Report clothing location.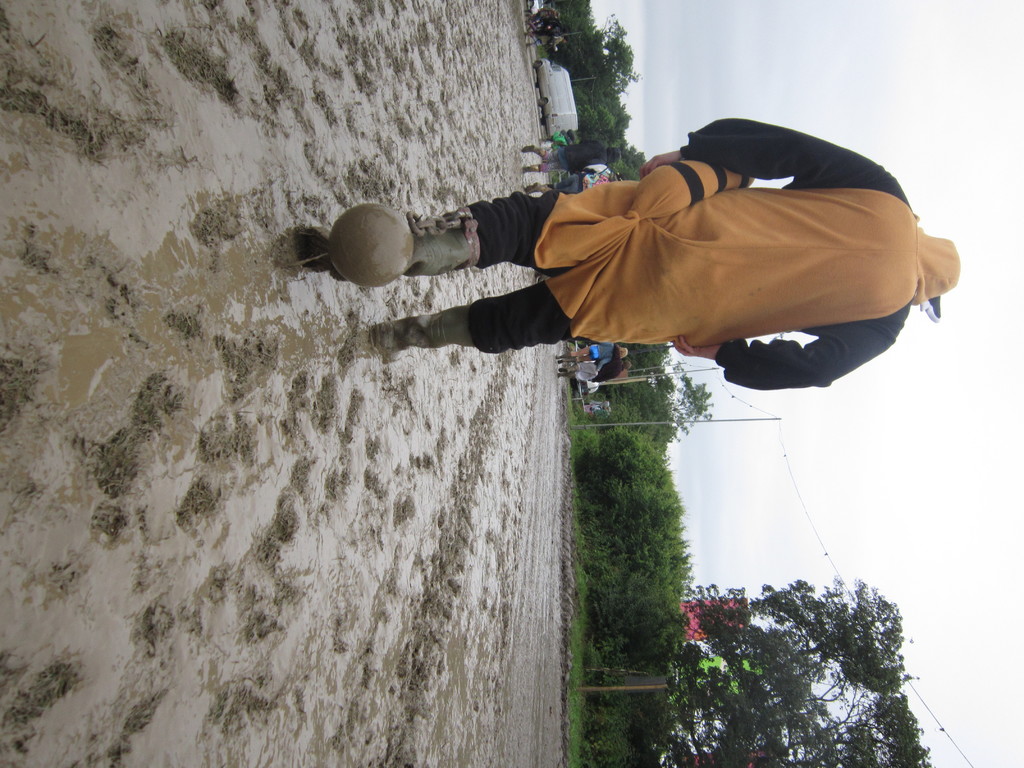
Report: box(406, 116, 948, 390).
